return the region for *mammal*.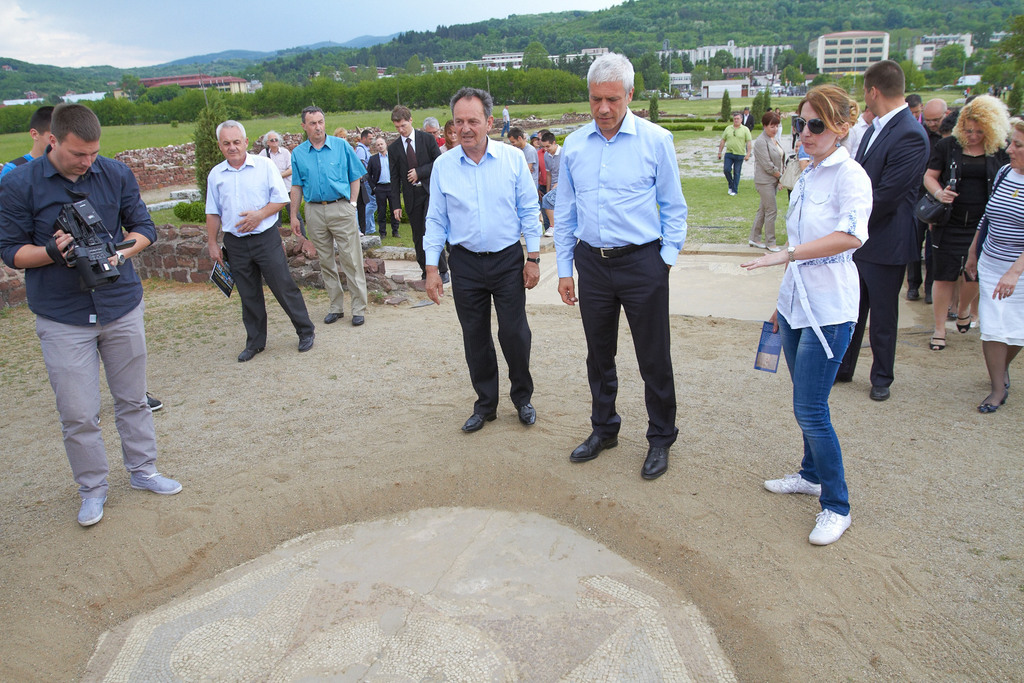
pyautogui.locateOnScreen(832, 56, 931, 398).
